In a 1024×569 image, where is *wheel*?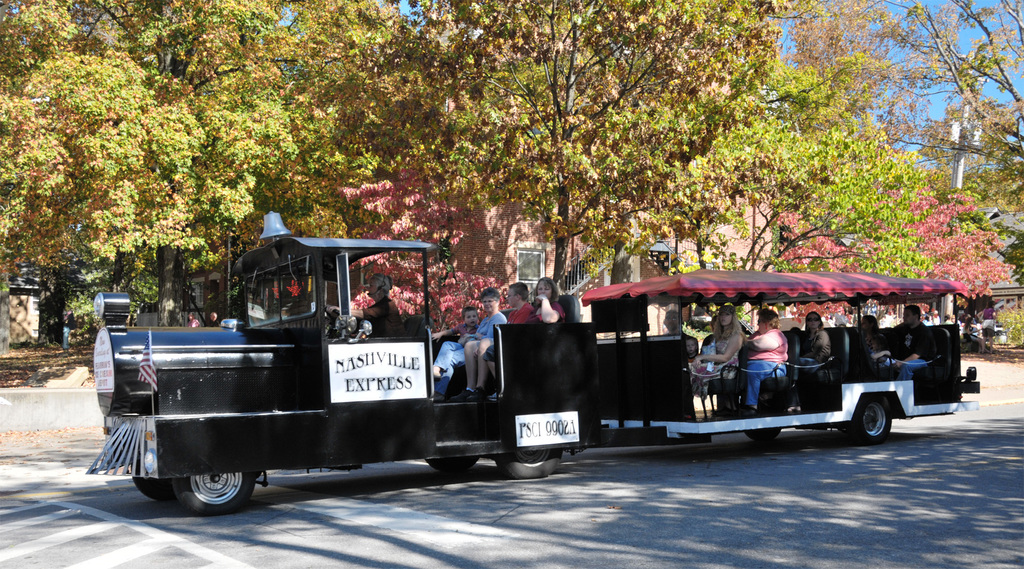
Rect(169, 468, 257, 519).
